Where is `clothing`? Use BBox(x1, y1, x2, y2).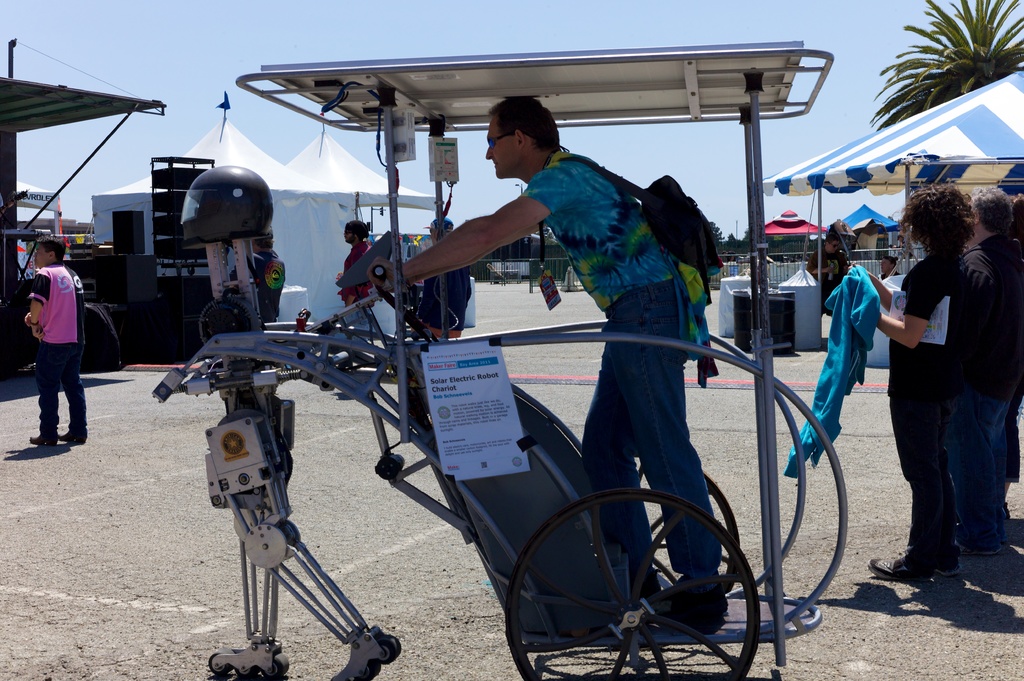
BBox(417, 248, 474, 343).
